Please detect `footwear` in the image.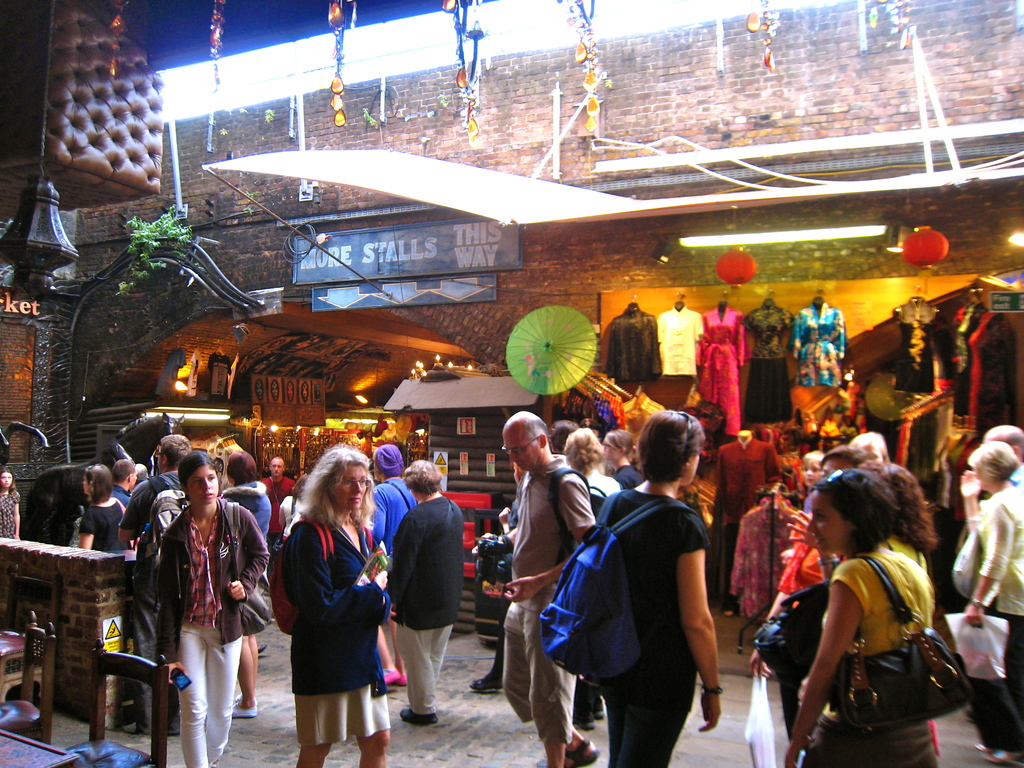
{"x1": 534, "y1": 737, "x2": 599, "y2": 767}.
